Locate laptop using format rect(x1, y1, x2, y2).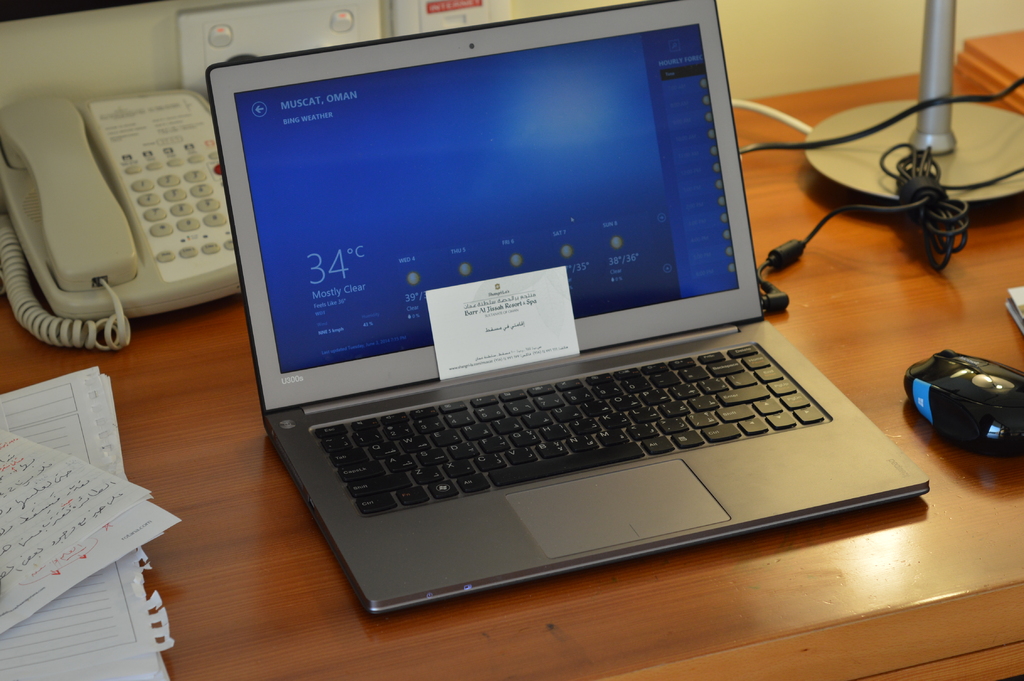
rect(208, 1, 909, 631).
